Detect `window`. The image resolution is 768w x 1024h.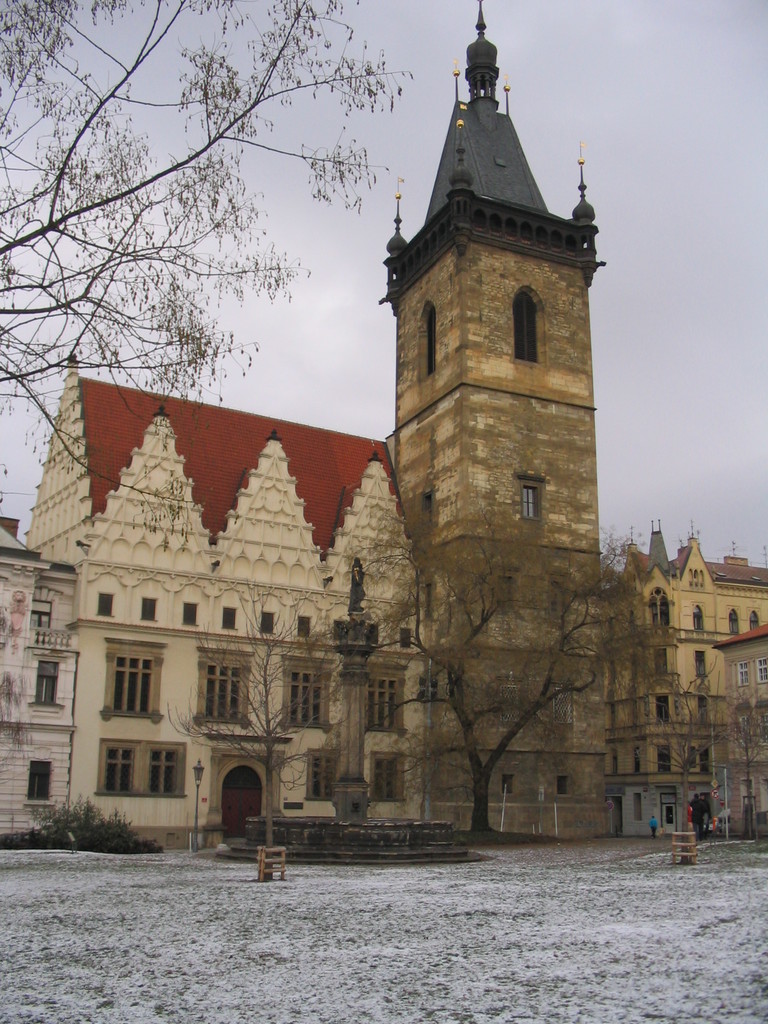
(x1=279, y1=657, x2=337, y2=729).
